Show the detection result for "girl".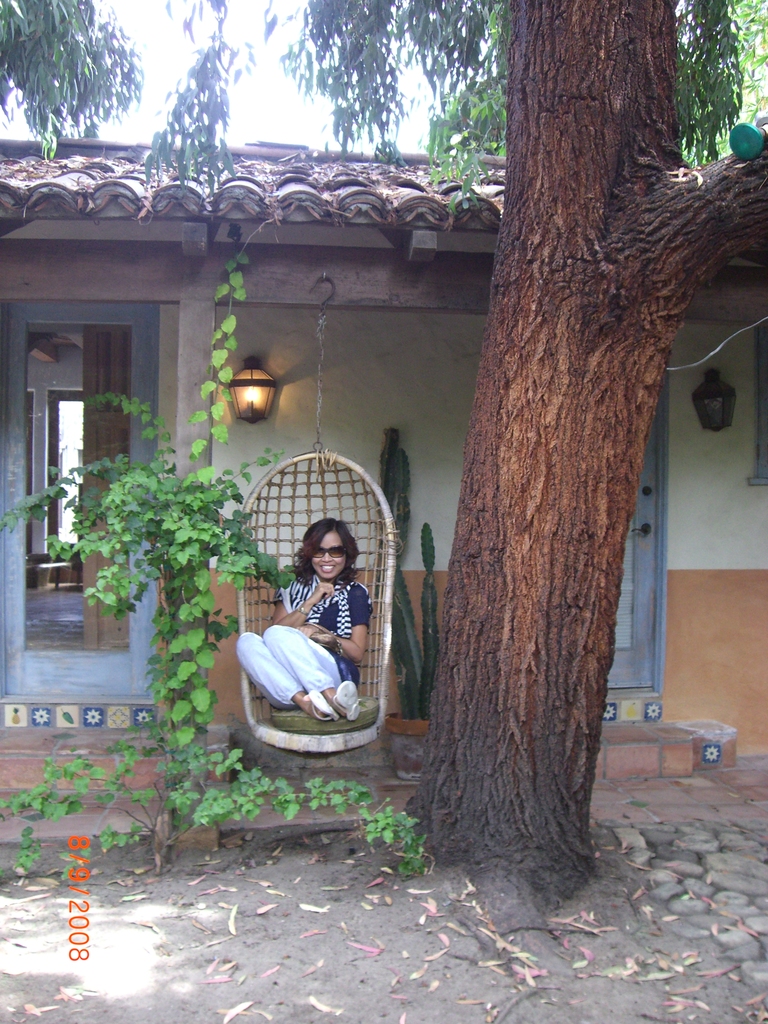
239/521/374/722.
